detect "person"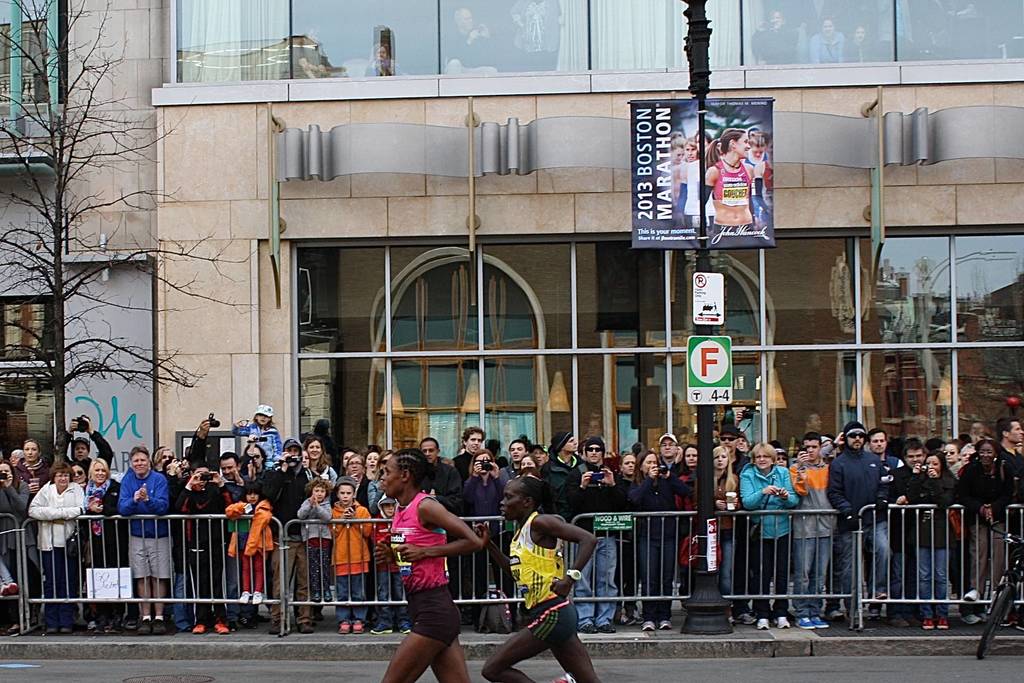
<region>872, 445, 941, 632</region>
